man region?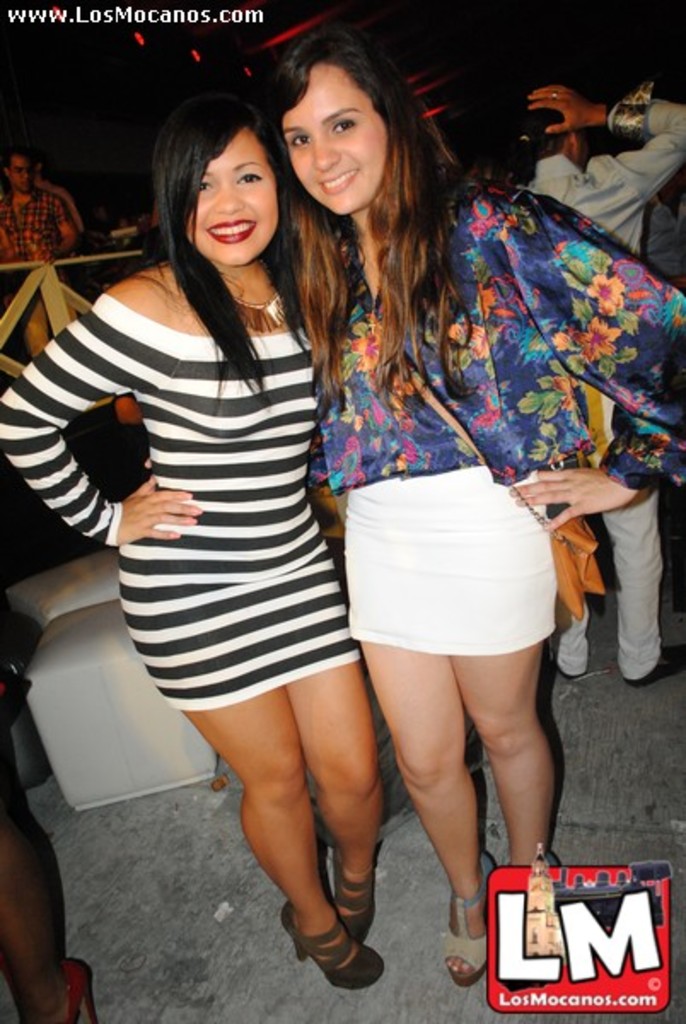
box(0, 148, 78, 364)
